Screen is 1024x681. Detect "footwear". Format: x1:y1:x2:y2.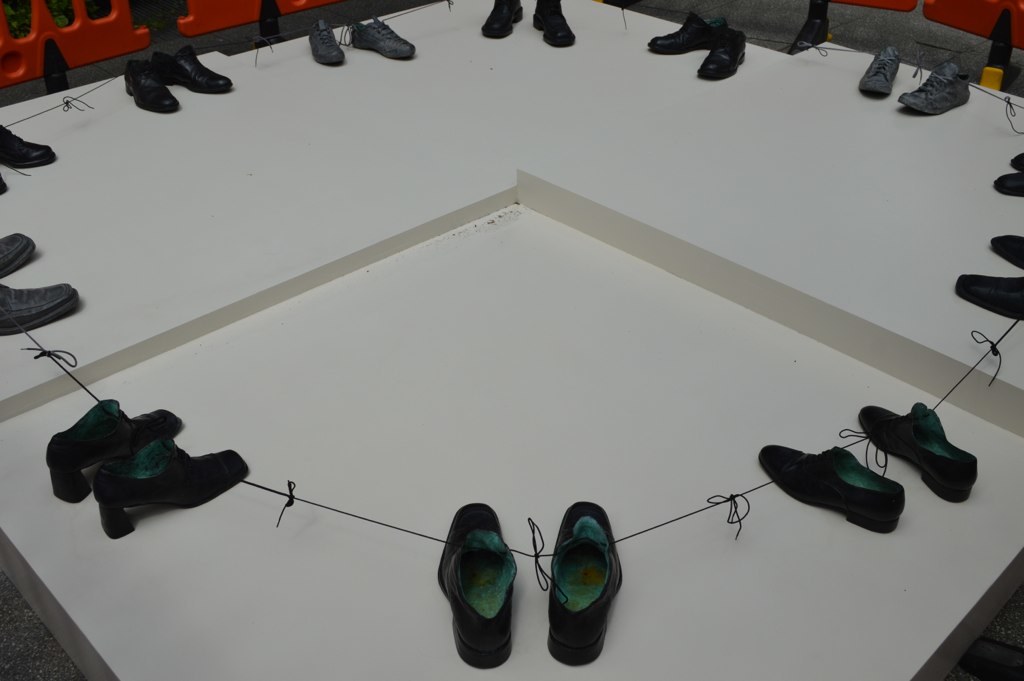
543:498:626:671.
